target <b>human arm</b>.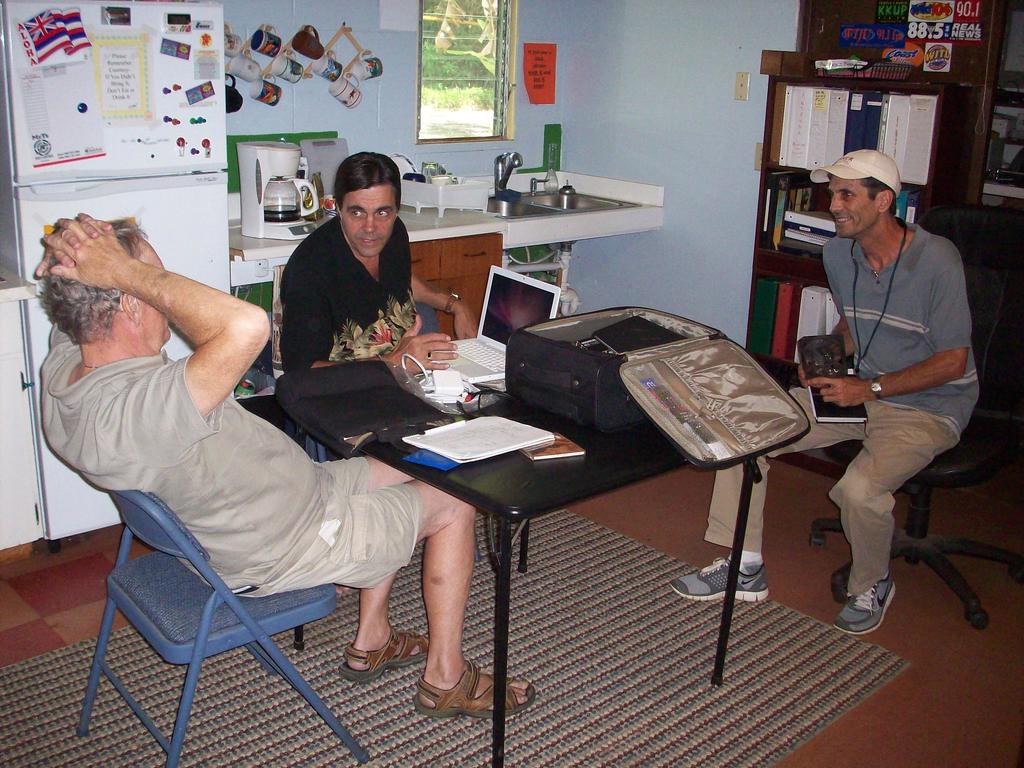
Target region: [81, 241, 263, 435].
